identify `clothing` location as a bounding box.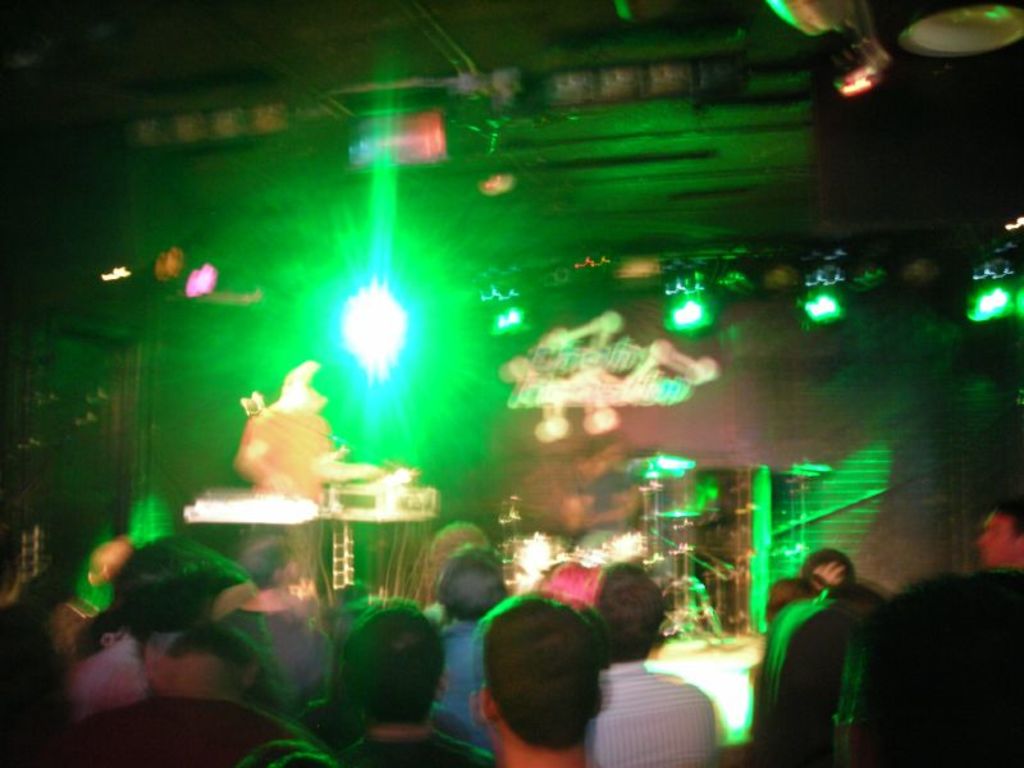
crop(754, 584, 863, 763).
